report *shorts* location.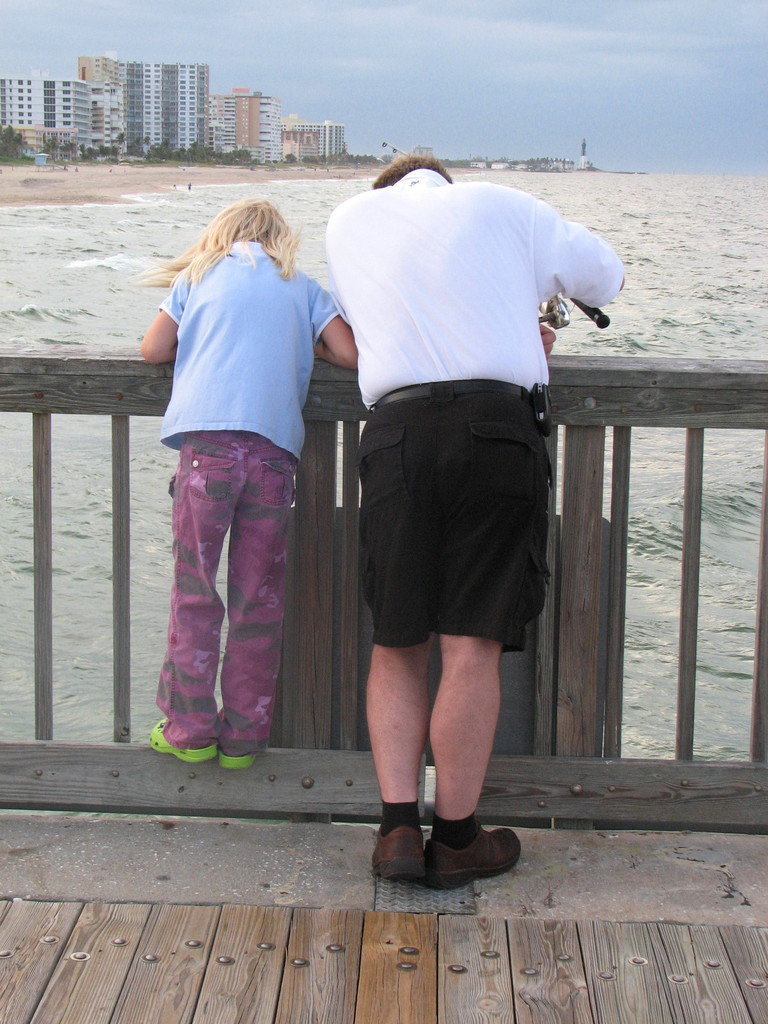
Report: <bbox>351, 417, 557, 642</bbox>.
